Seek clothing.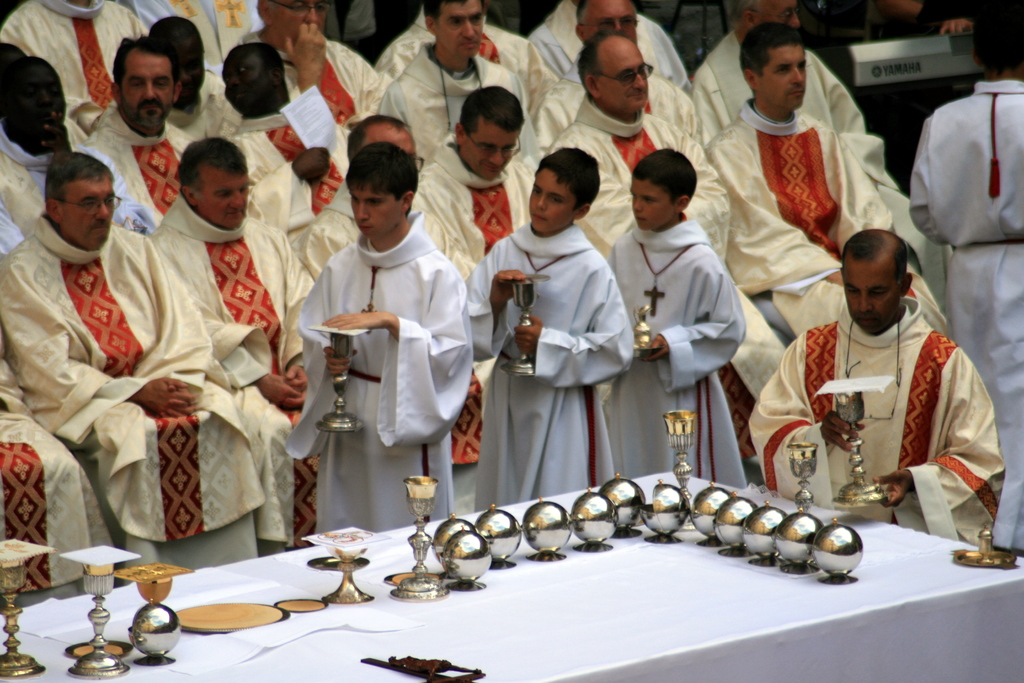
516:0:698:109.
